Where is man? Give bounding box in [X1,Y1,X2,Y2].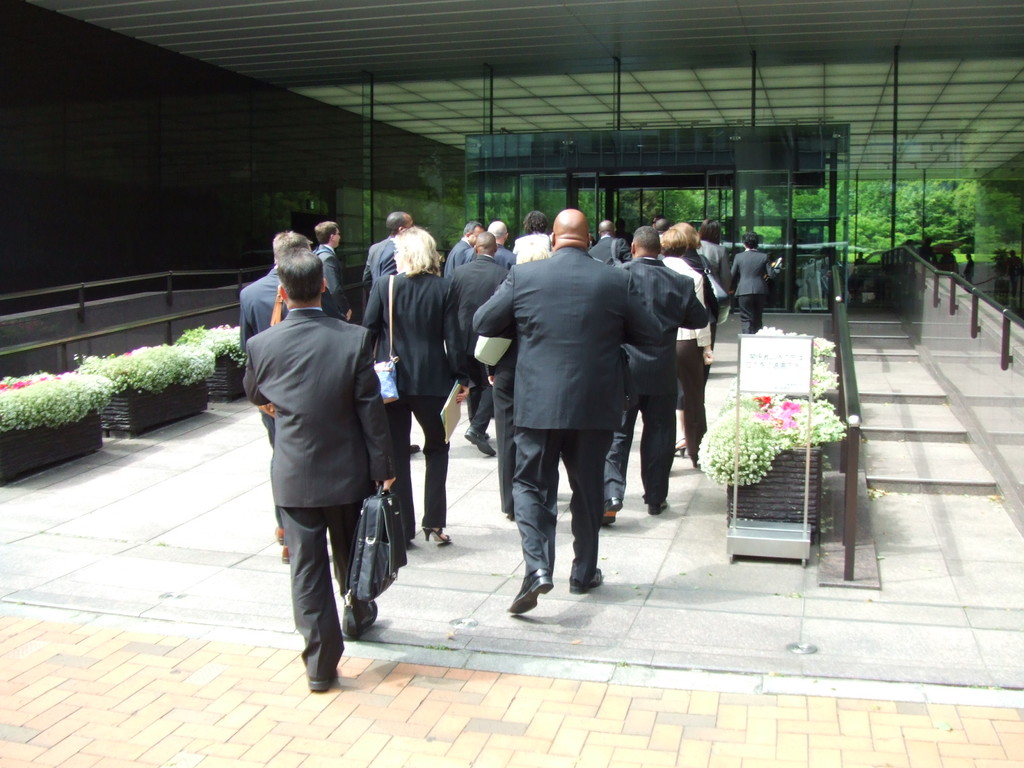
[470,207,669,614].
